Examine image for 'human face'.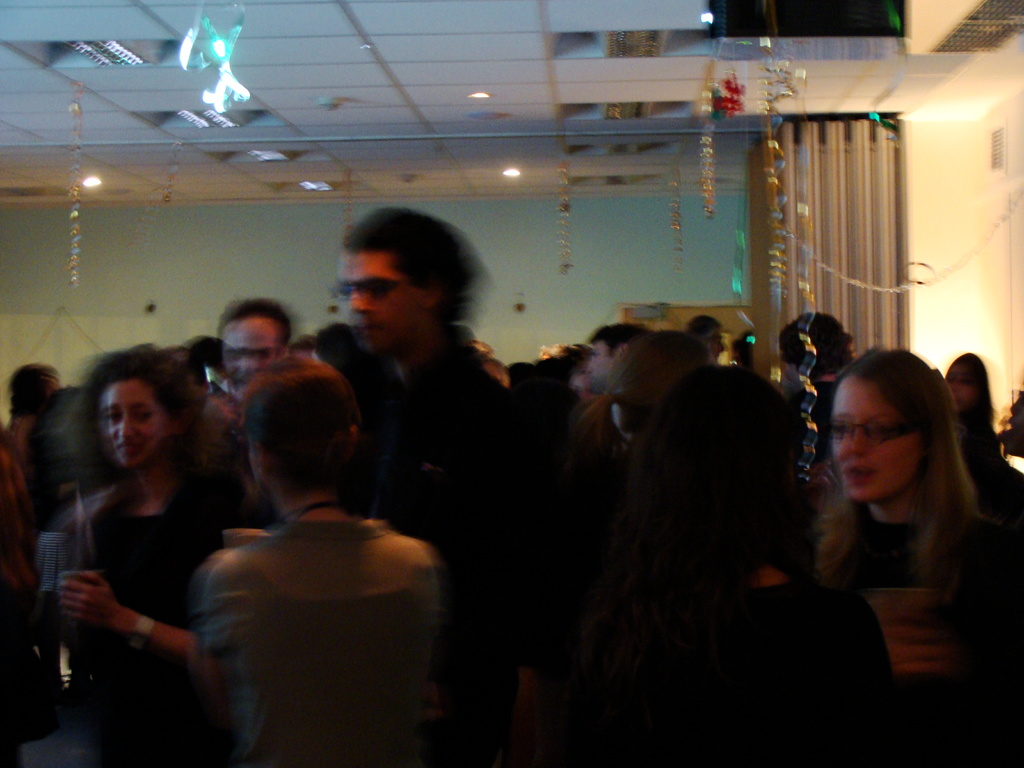
Examination result: x1=340 y1=252 x2=420 y2=350.
